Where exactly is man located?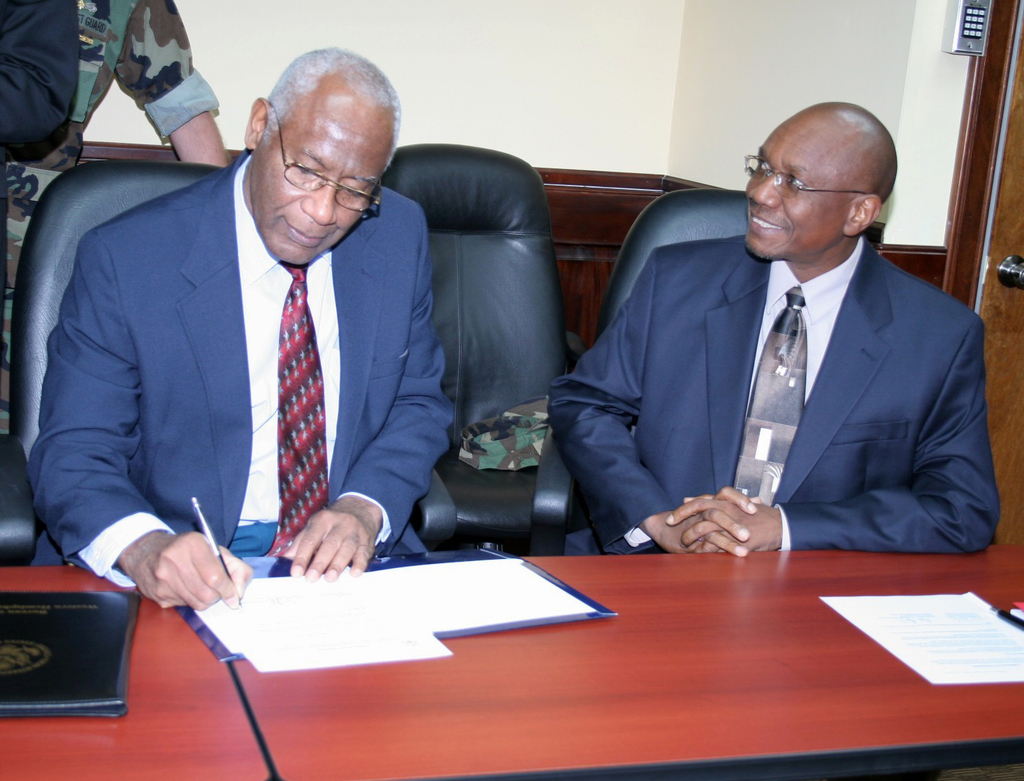
Its bounding box is detection(0, 0, 76, 319).
